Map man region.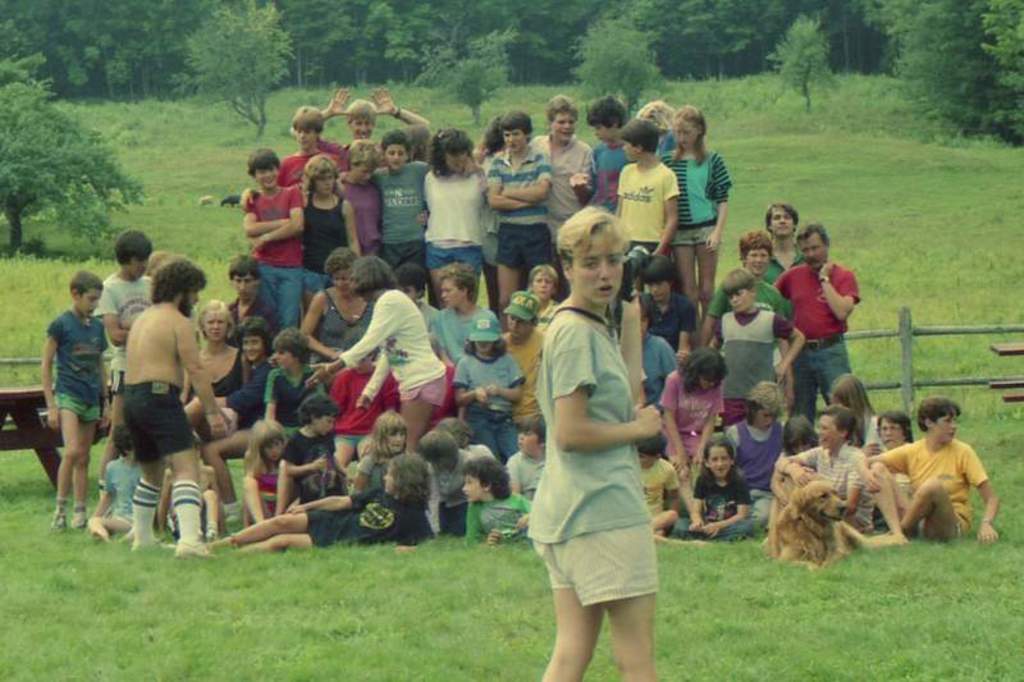
Mapped to <region>122, 255, 224, 555</region>.
